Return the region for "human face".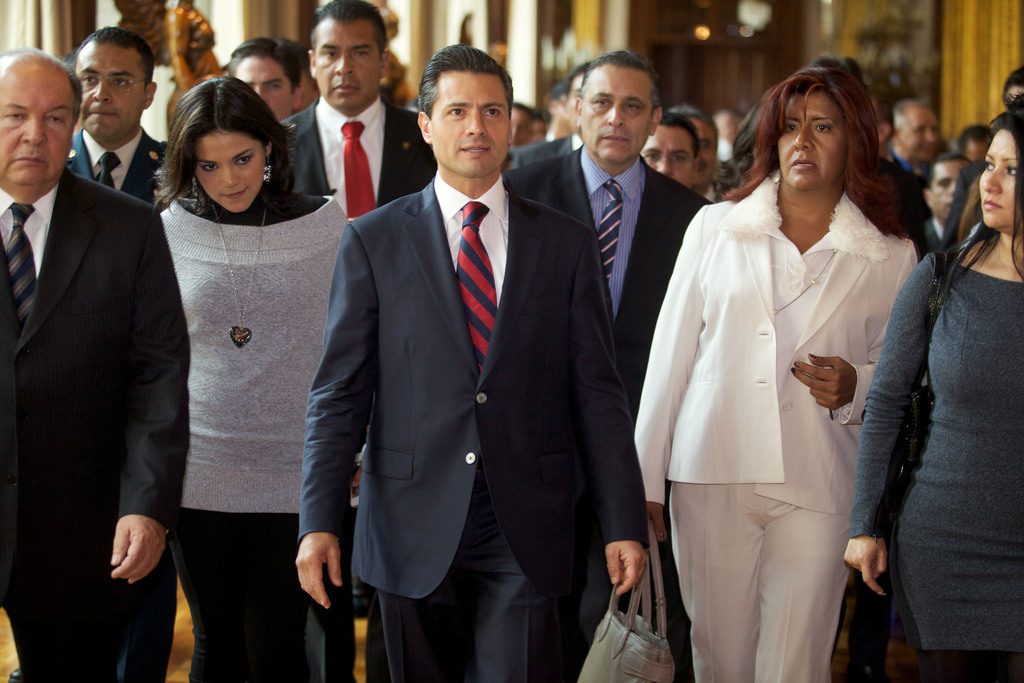
[left=902, top=106, right=938, bottom=163].
